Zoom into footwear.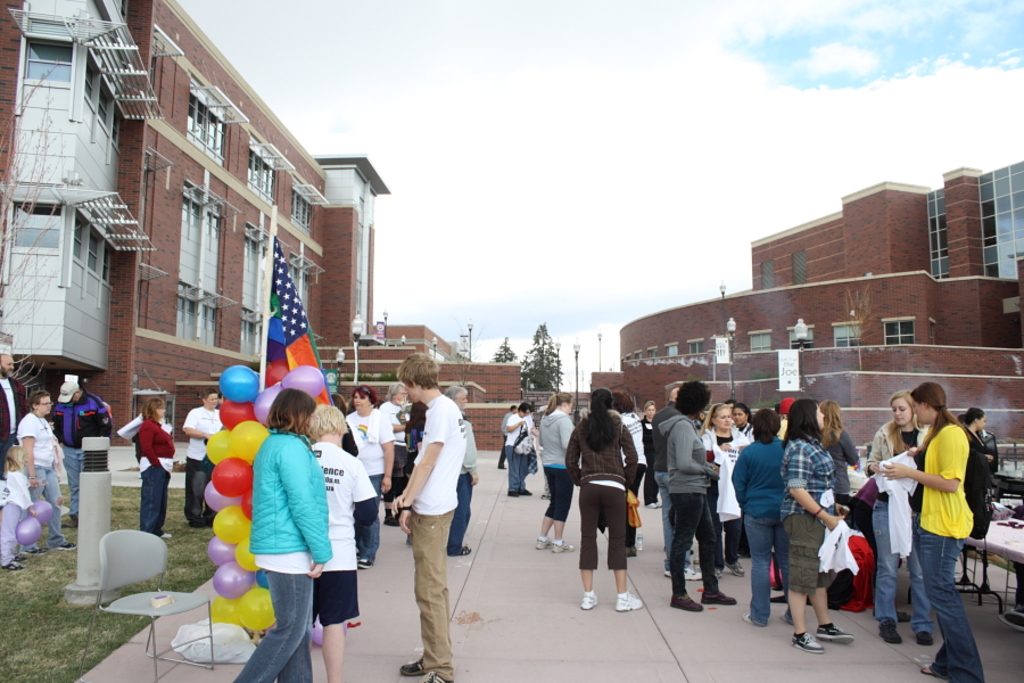
Zoom target: {"x1": 610, "y1": 594, "x2": 641, "y2": 607}.
